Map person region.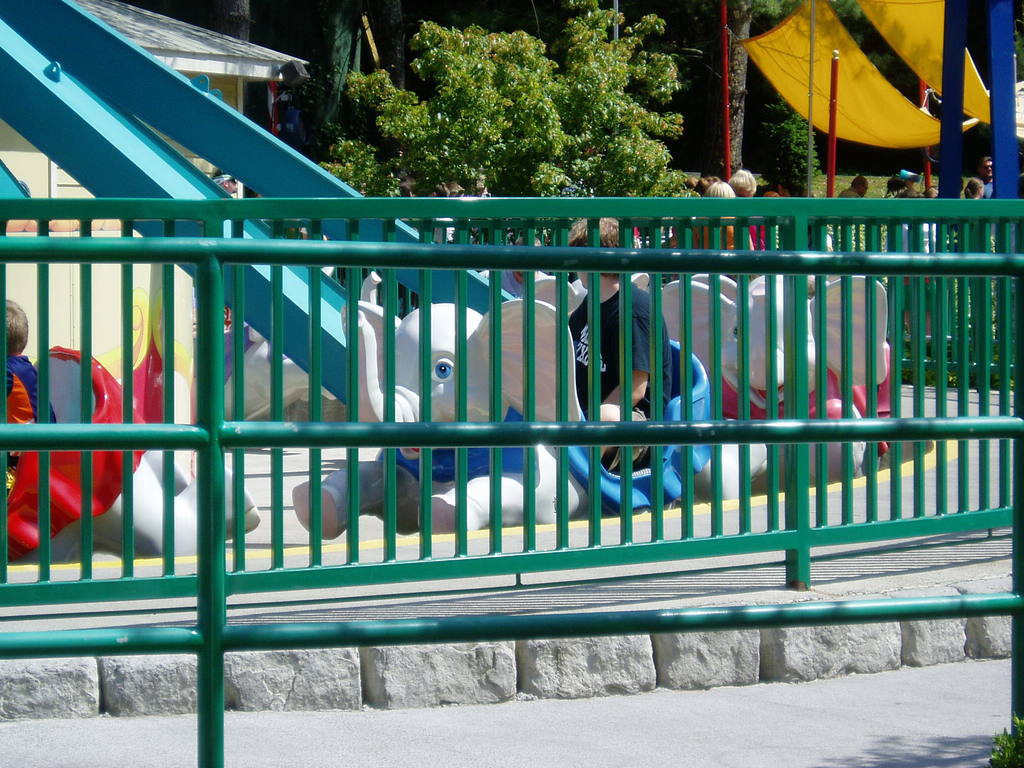
Mapped to bbox(202, 166, 236, 202).
